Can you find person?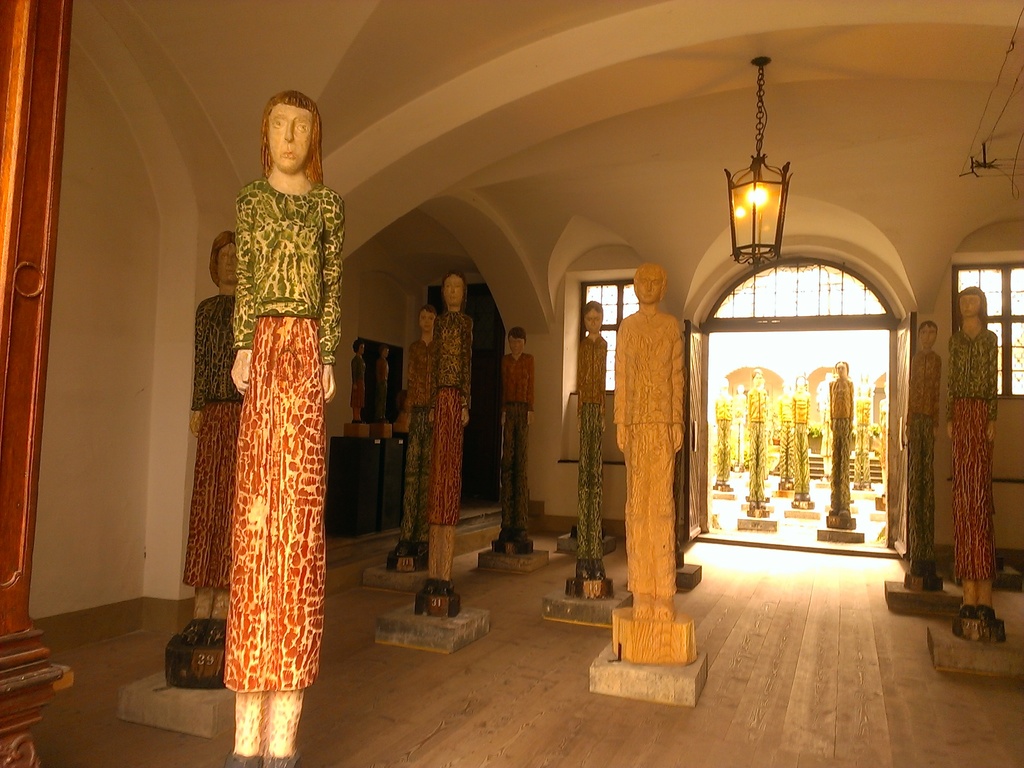
Yes, bounding box: region(834, 356, 852, 523).
